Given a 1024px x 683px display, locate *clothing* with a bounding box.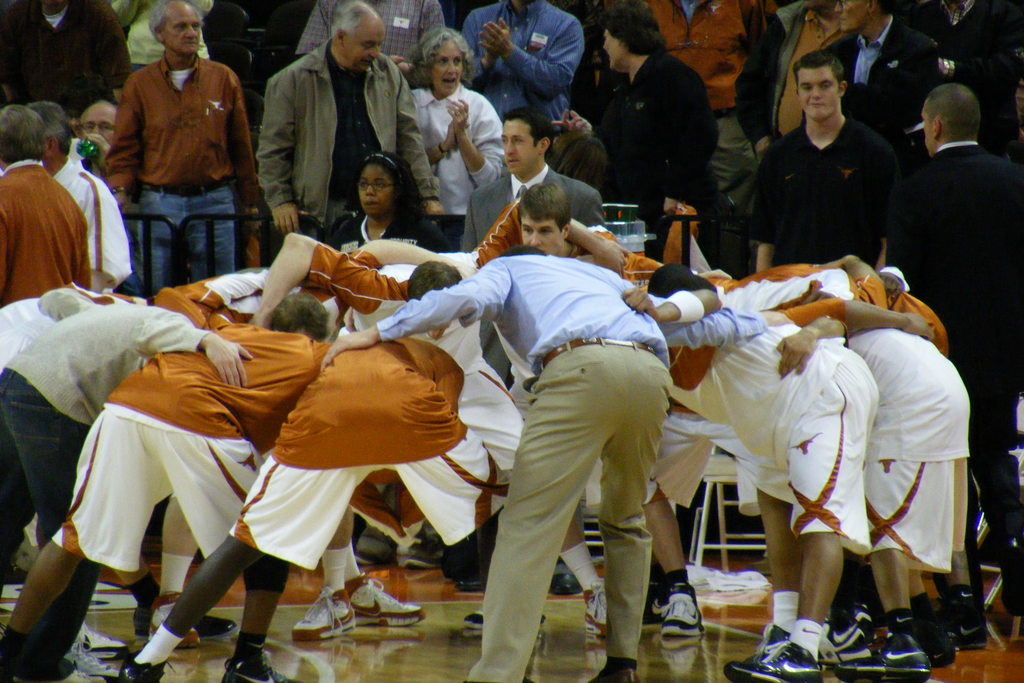
Located: <box>3,0,130,109</box>.
